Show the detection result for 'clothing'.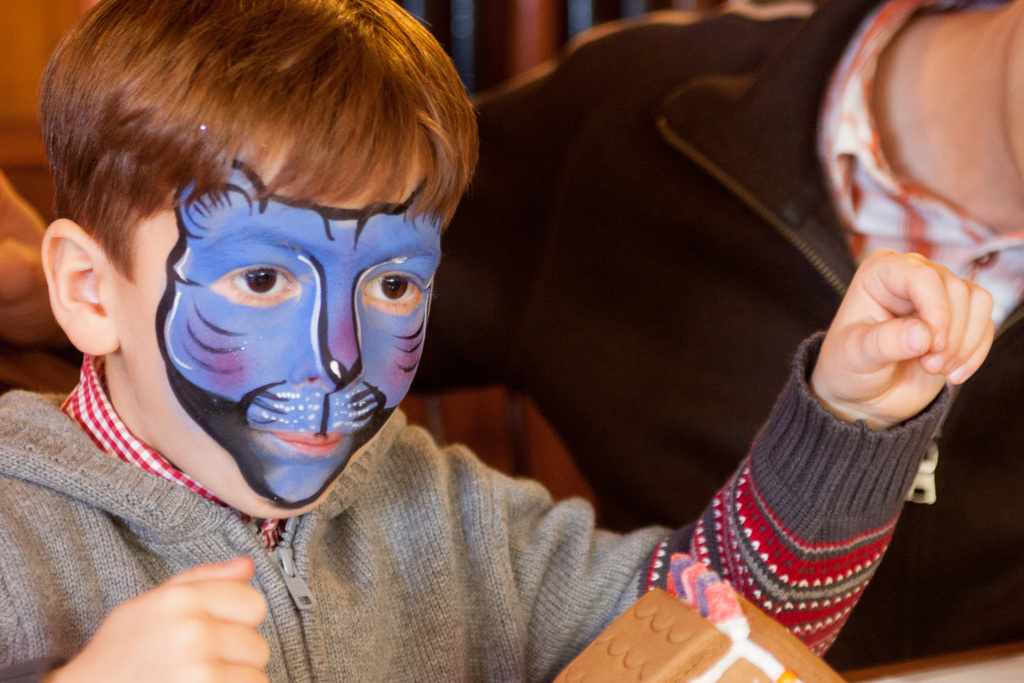
box=[401, 0, 1023, 674].
